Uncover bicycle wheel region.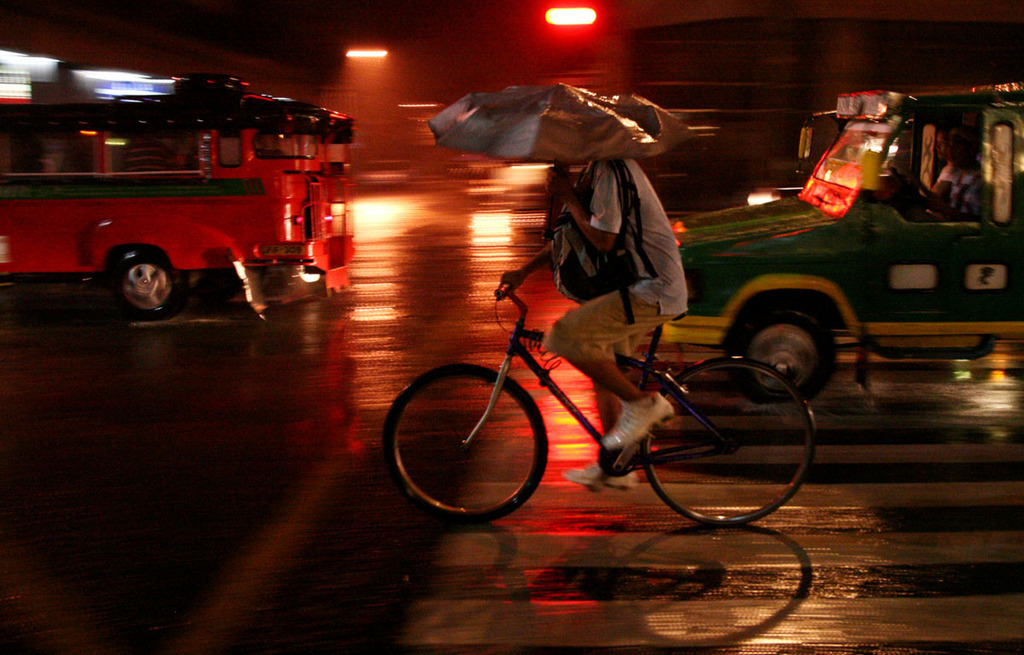
Uncovered: [x1=376, y1=364, x2=550, y2=523].
